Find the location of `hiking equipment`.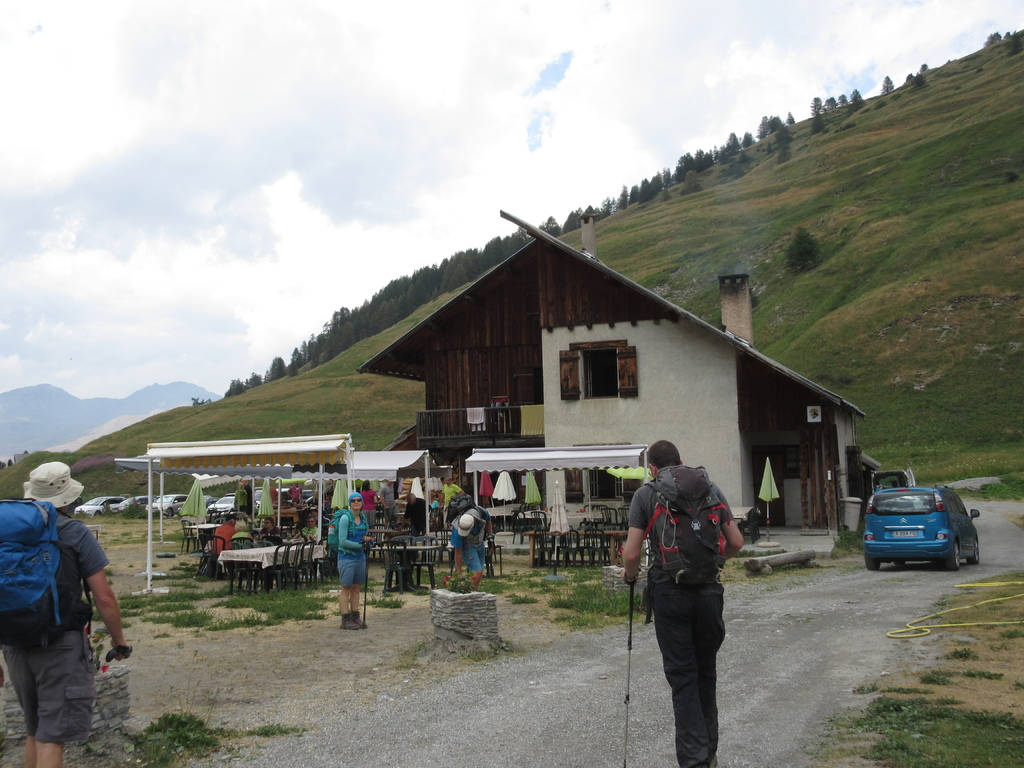
Location: Rect(444, 490, 487, 550).
